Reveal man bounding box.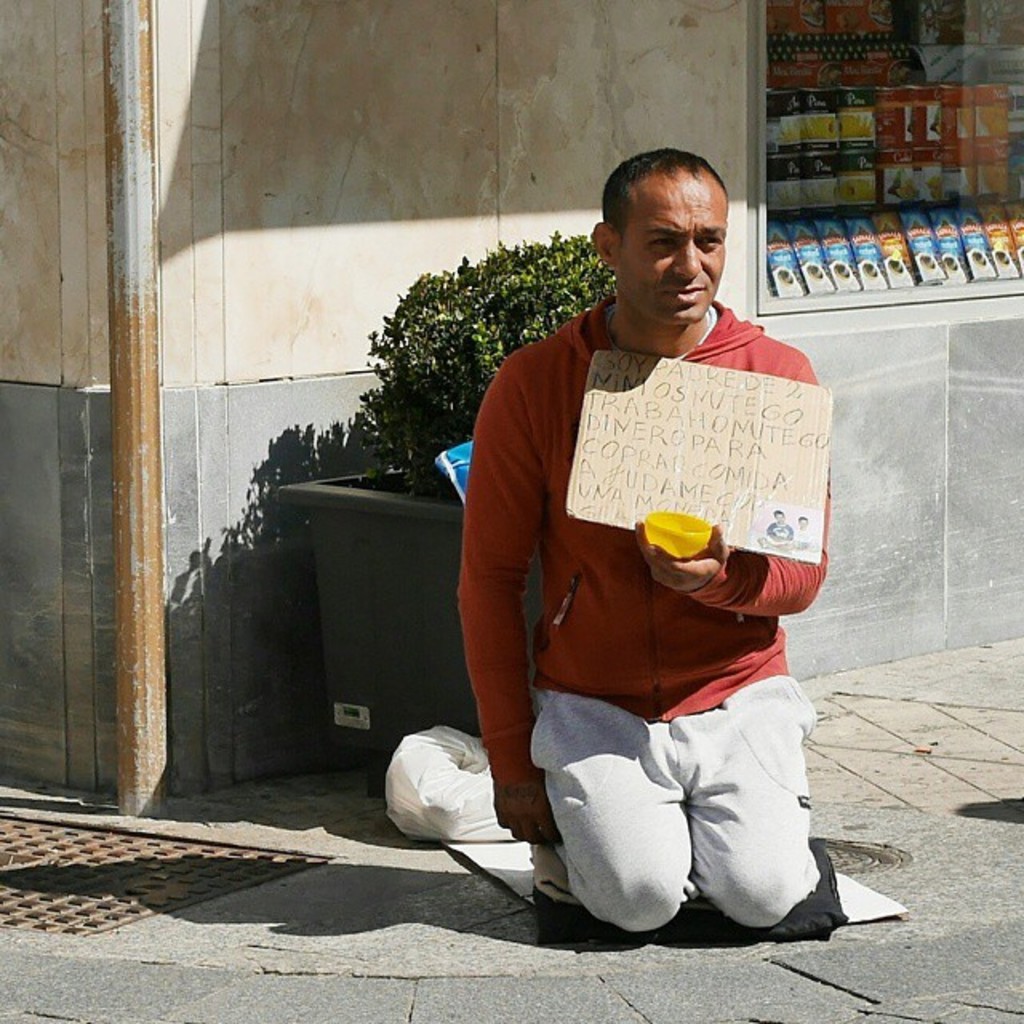
Revealed: bbox(443, 139, 837, 942).
